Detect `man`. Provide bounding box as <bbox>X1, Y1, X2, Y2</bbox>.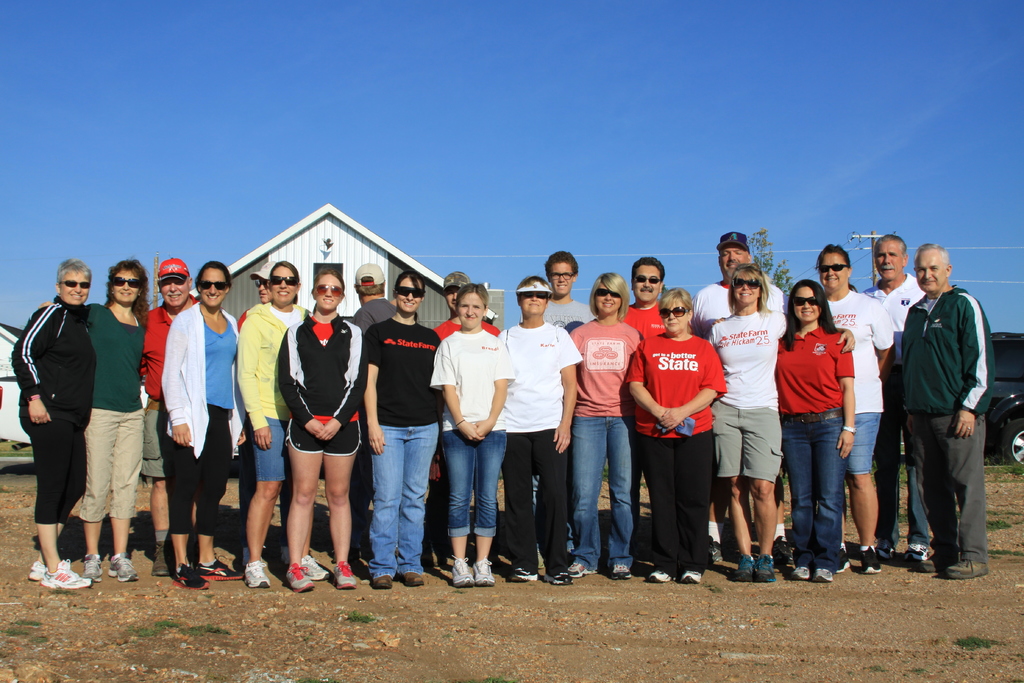
<bbox>611, 256, 680, 563</bbox>.
